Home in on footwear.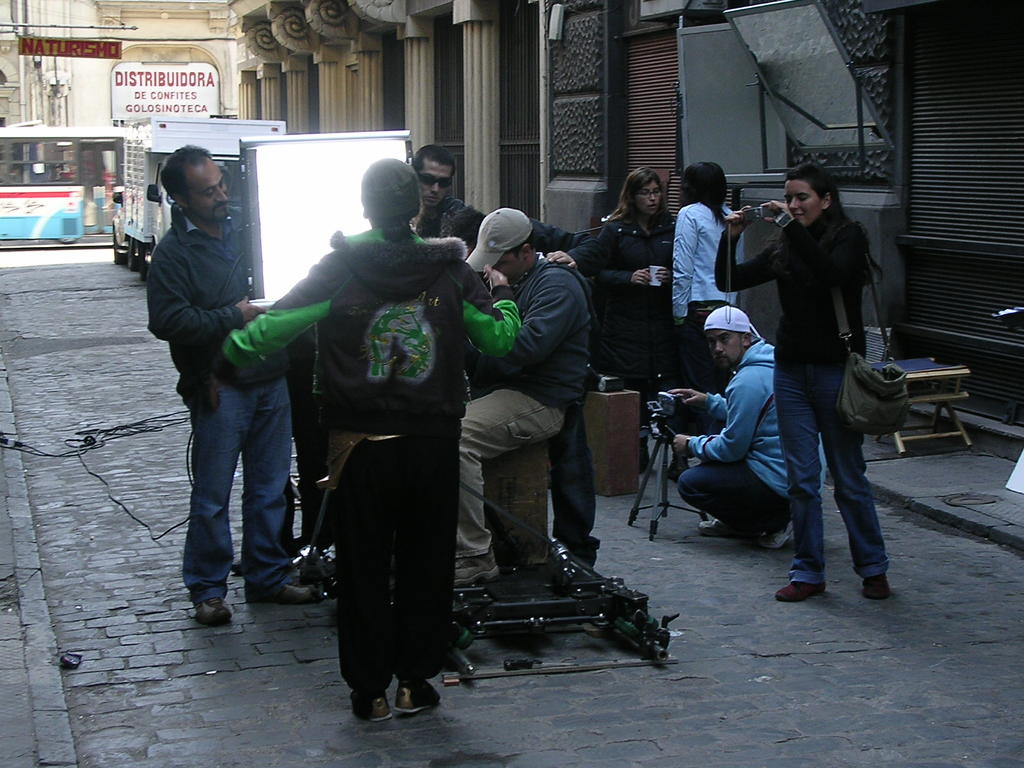
Homed in at 776 579 826 605.
